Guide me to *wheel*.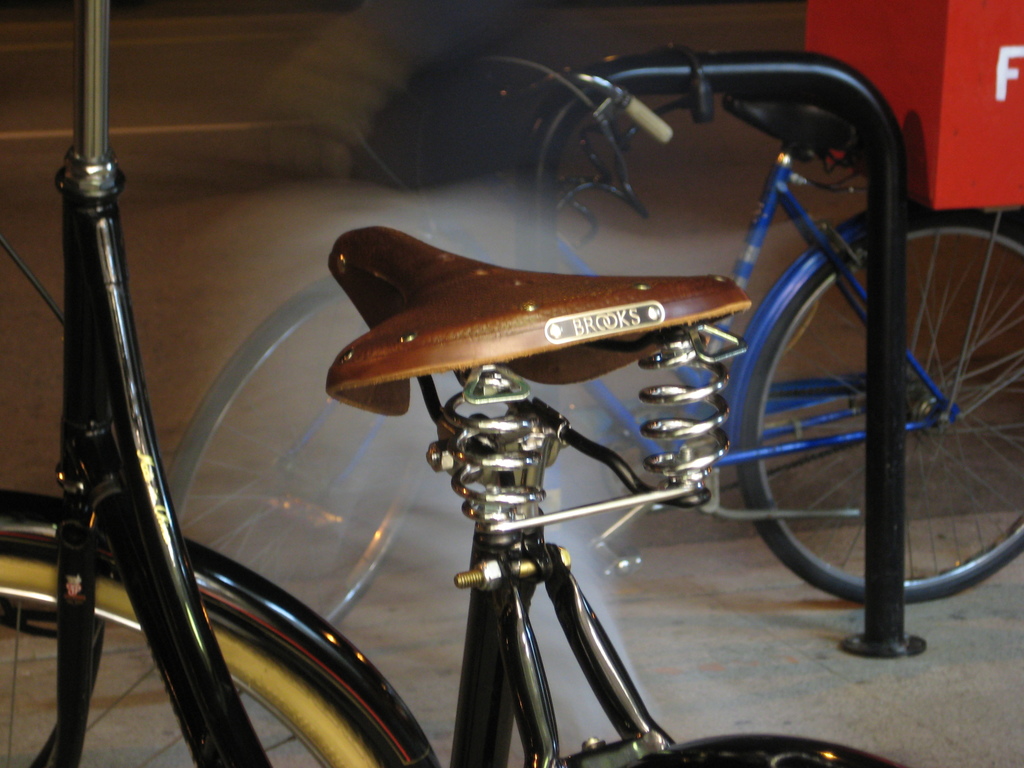
Guidance: 0,475,433,767.
